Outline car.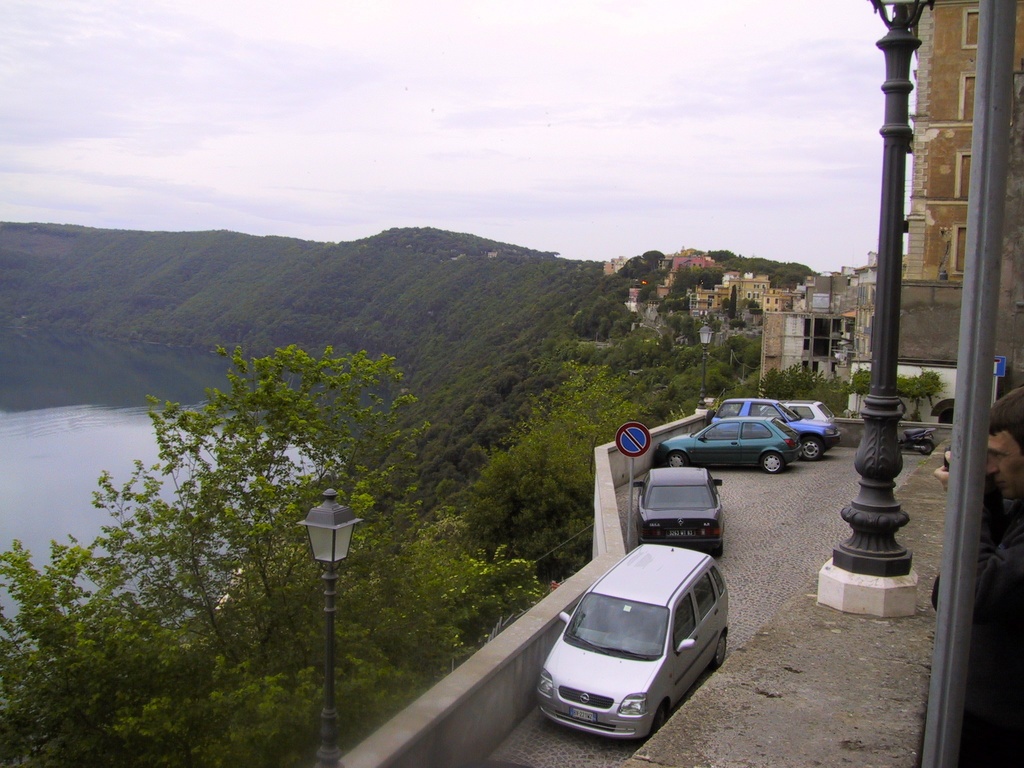
Outline: crop(652, 410, 801, 476).
